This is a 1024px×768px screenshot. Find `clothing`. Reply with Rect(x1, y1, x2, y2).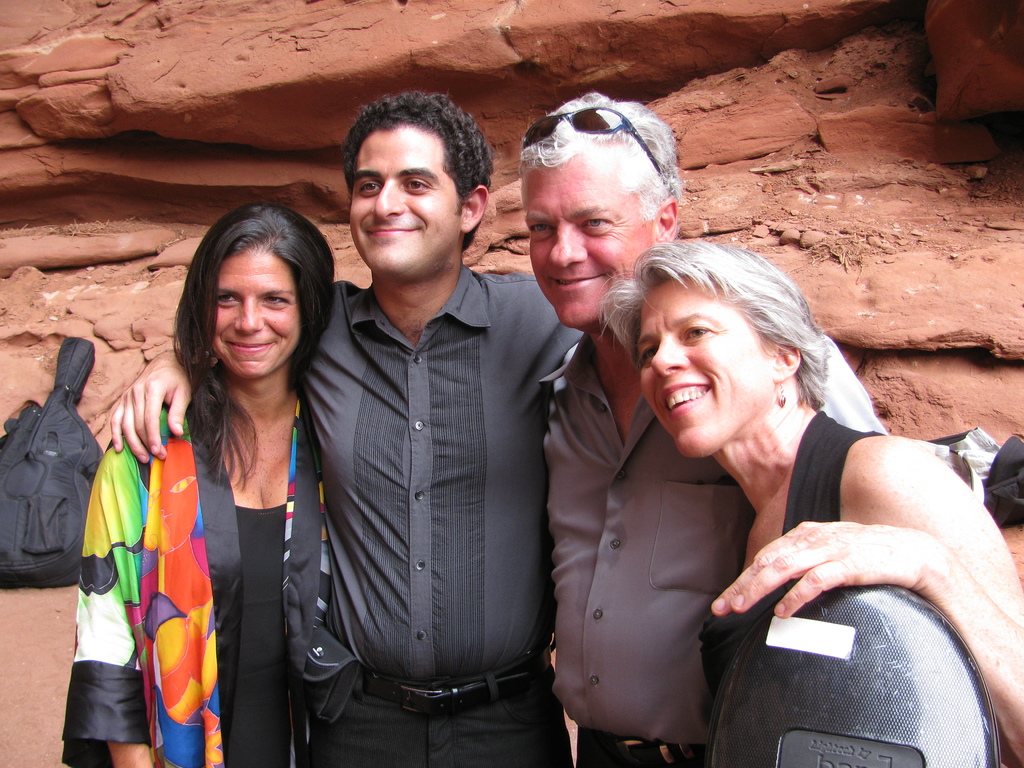
Rect(705, 413, 876, 694).
